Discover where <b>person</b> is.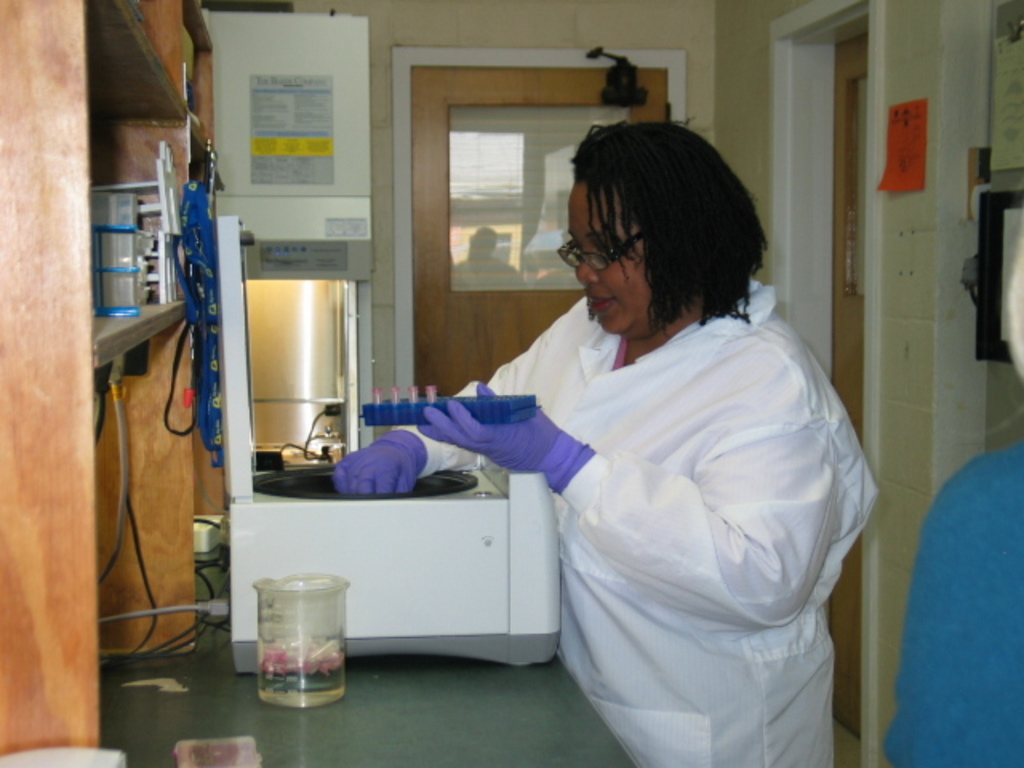
Discovered at [left=264, top=107, right=794, bottom=733].
